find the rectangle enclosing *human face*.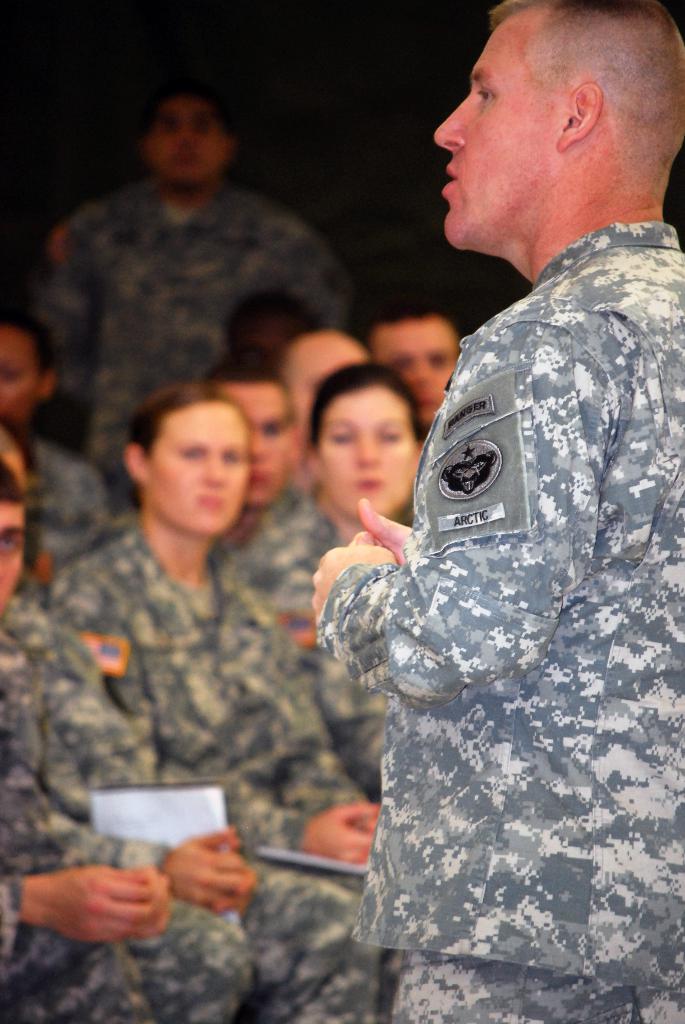
Rect(148, 104, 219, 188).
